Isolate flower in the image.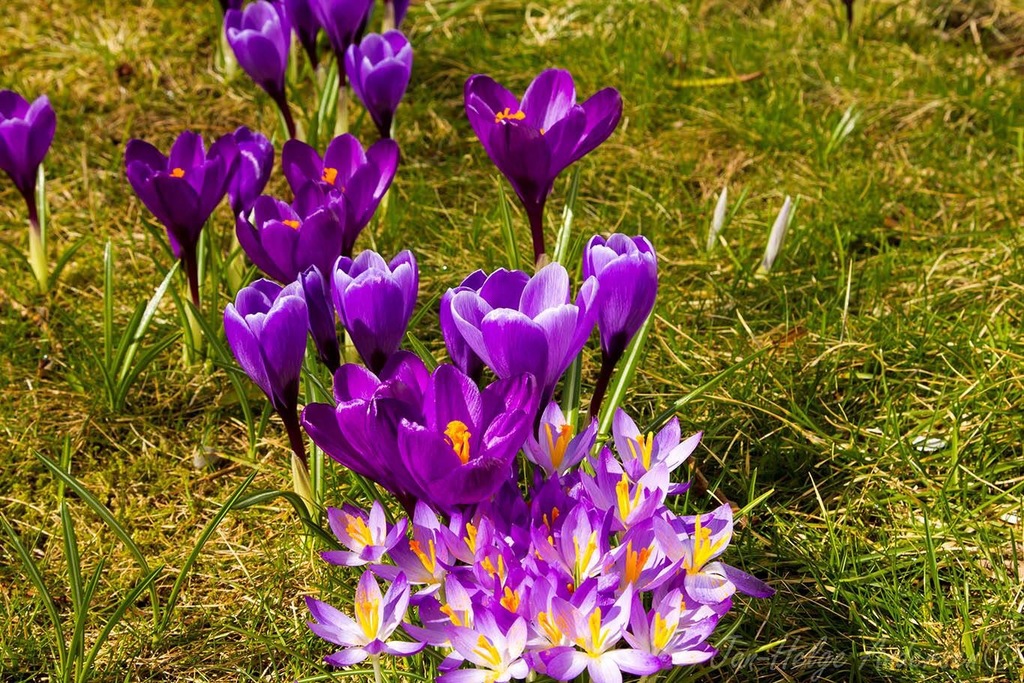
Isolated region: x1=116, y1=125, x2=235, y2=298.
